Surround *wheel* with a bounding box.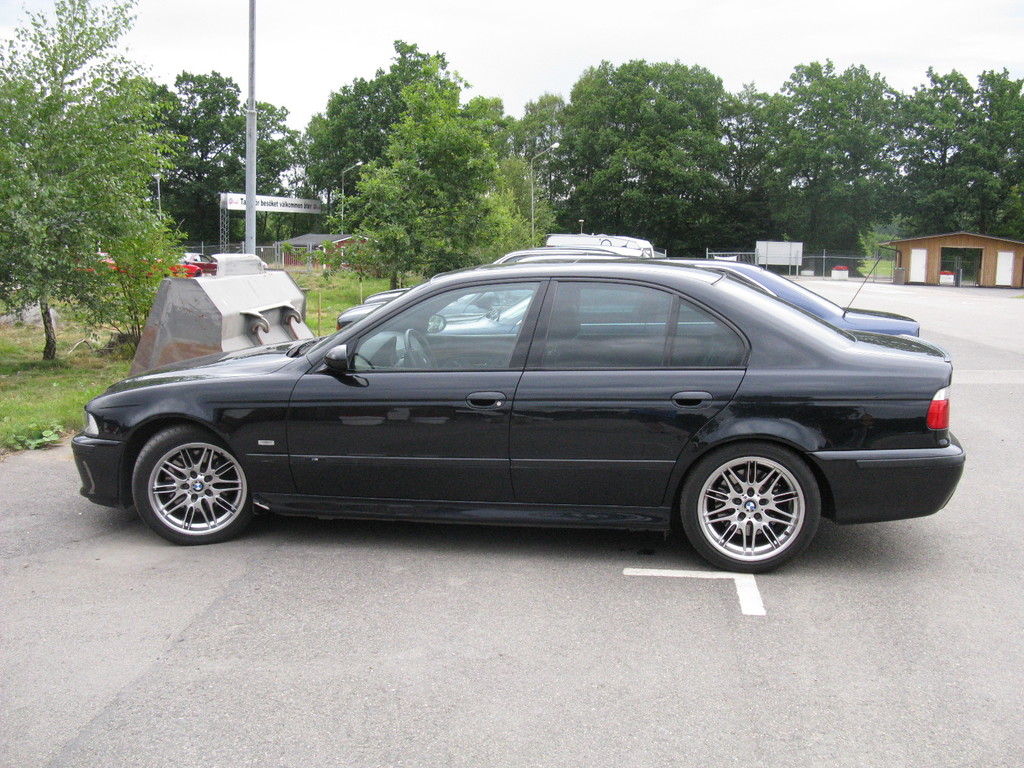
detection(678, 443, 828, 555).
